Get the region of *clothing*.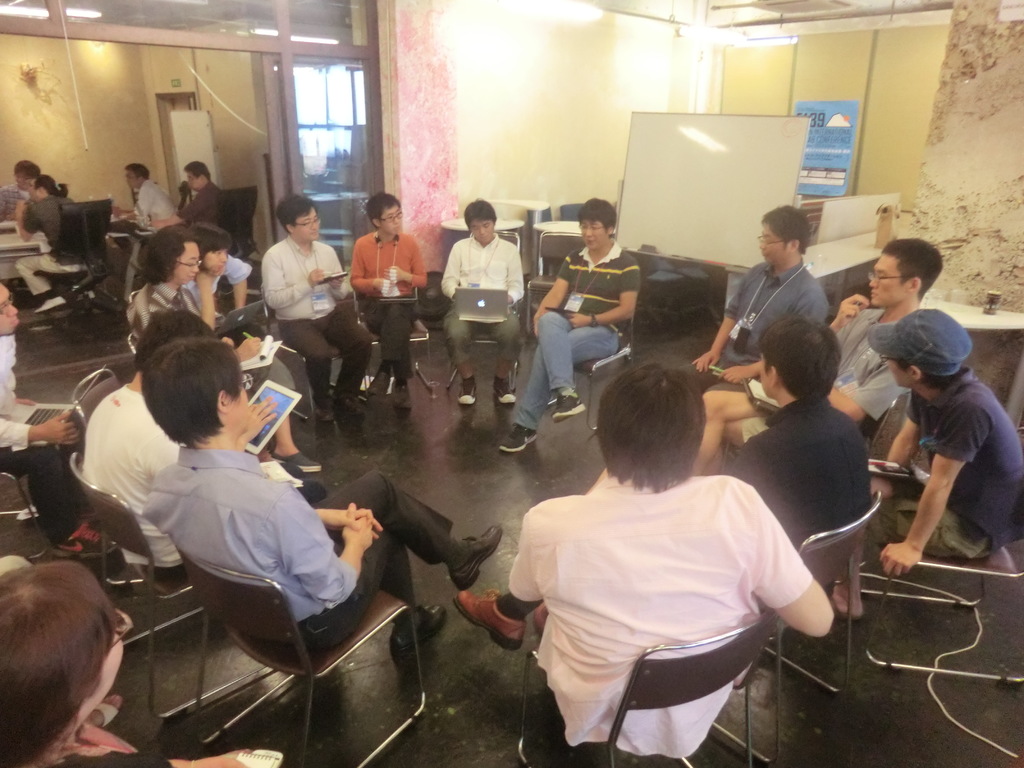
x1=305 y1=470 x2=454 y2=642.
